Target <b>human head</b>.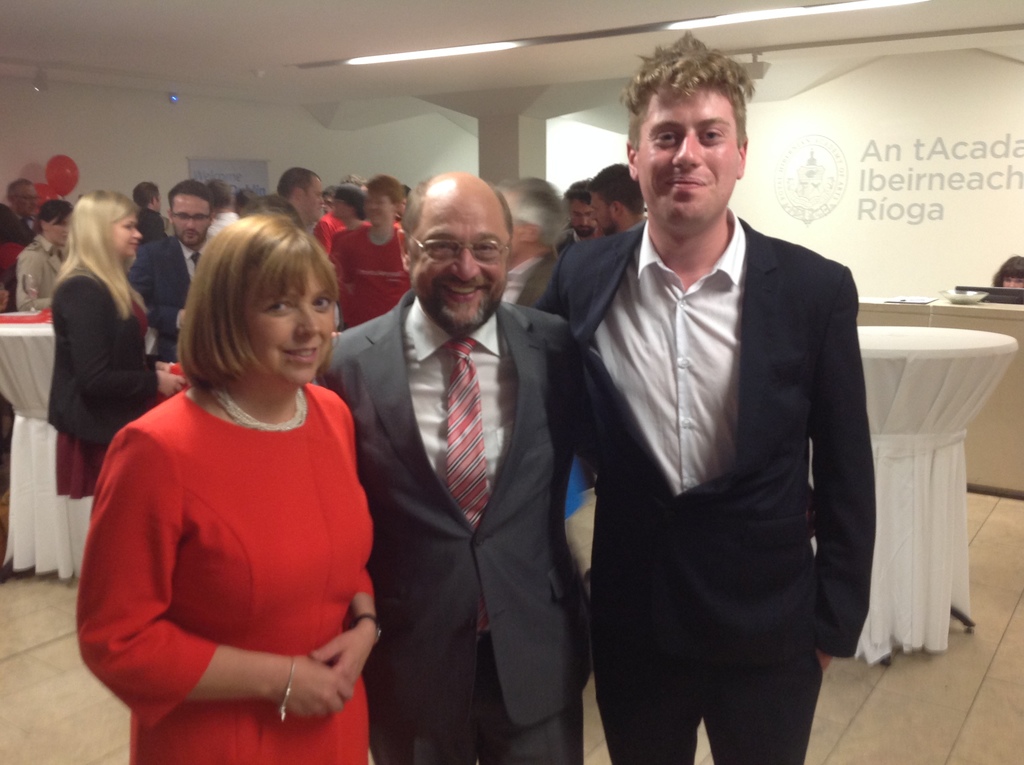
Target region: (502, 173, 569, 266).
